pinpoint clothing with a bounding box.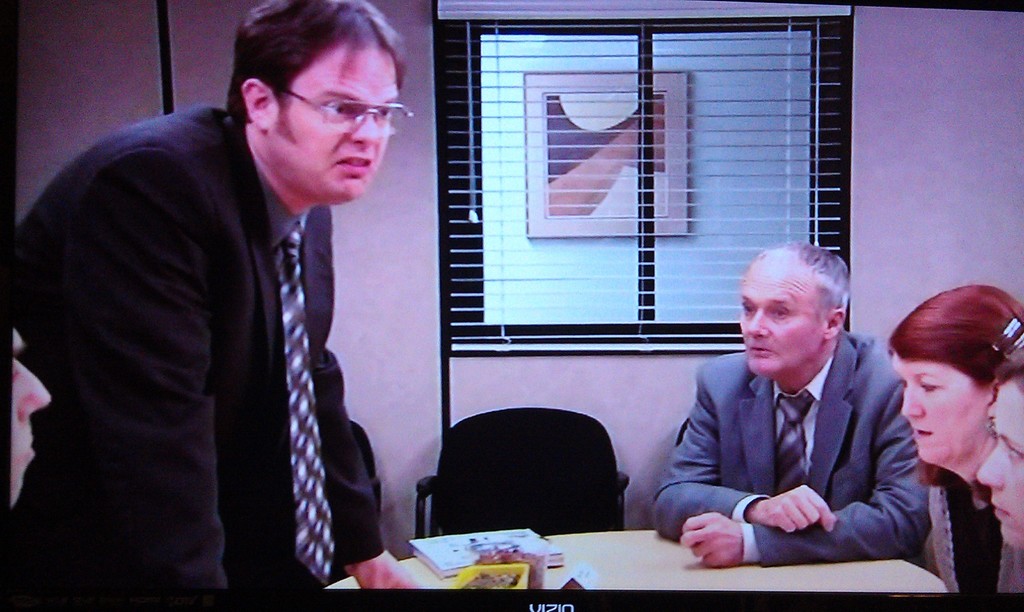
box(641, 319, 940, 575).
